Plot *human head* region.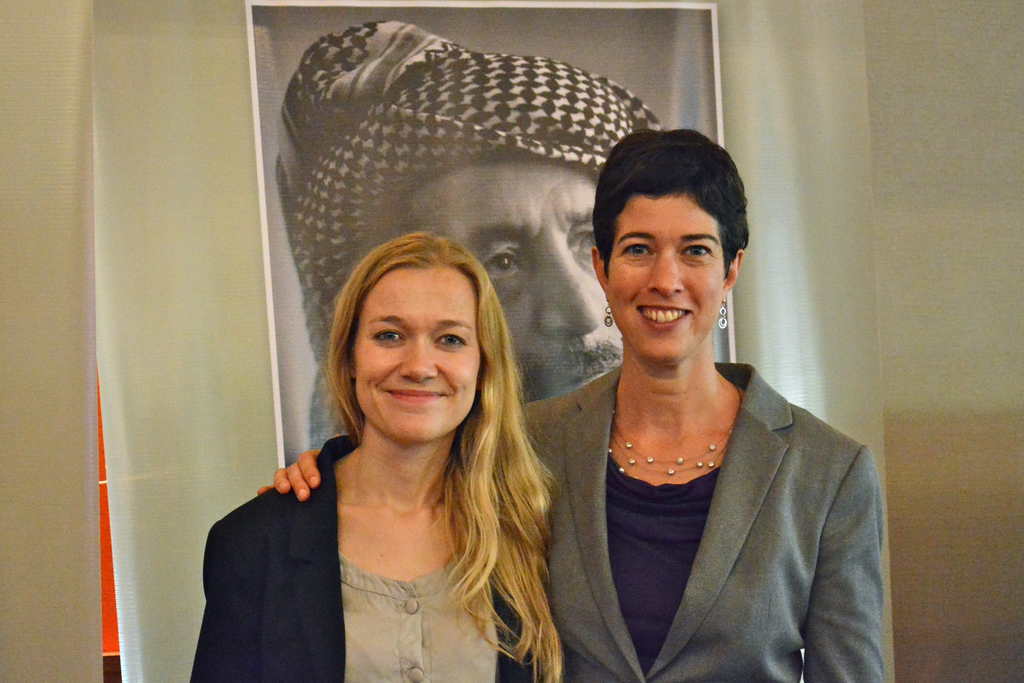
Plotted at crop(274, 54, 706, 415).
